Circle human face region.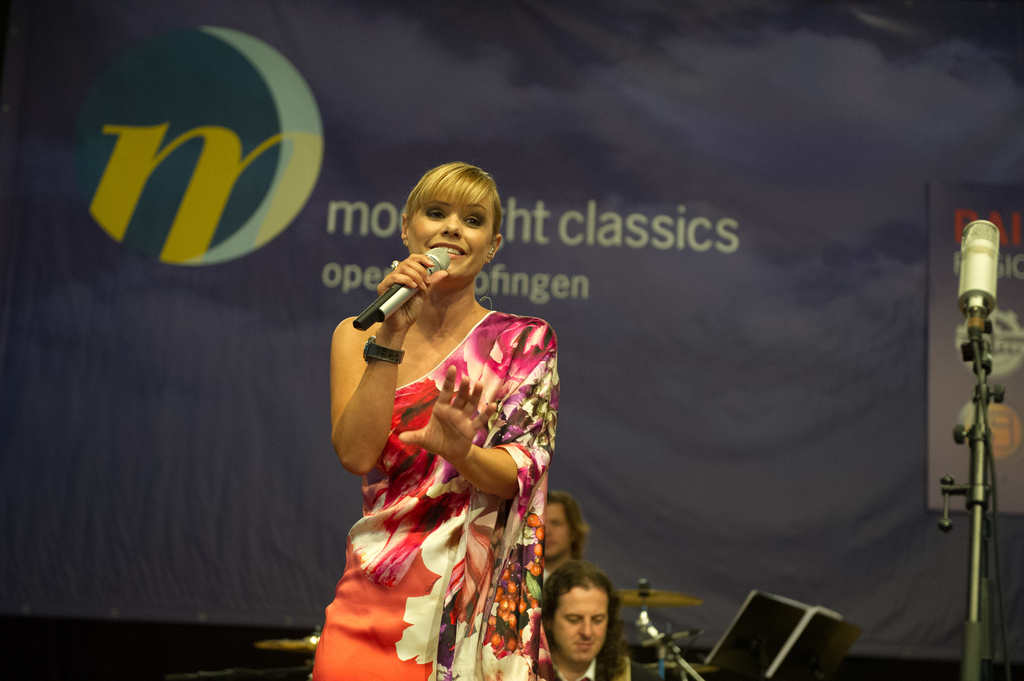
Region: detection(556, 587, 606, 662).
